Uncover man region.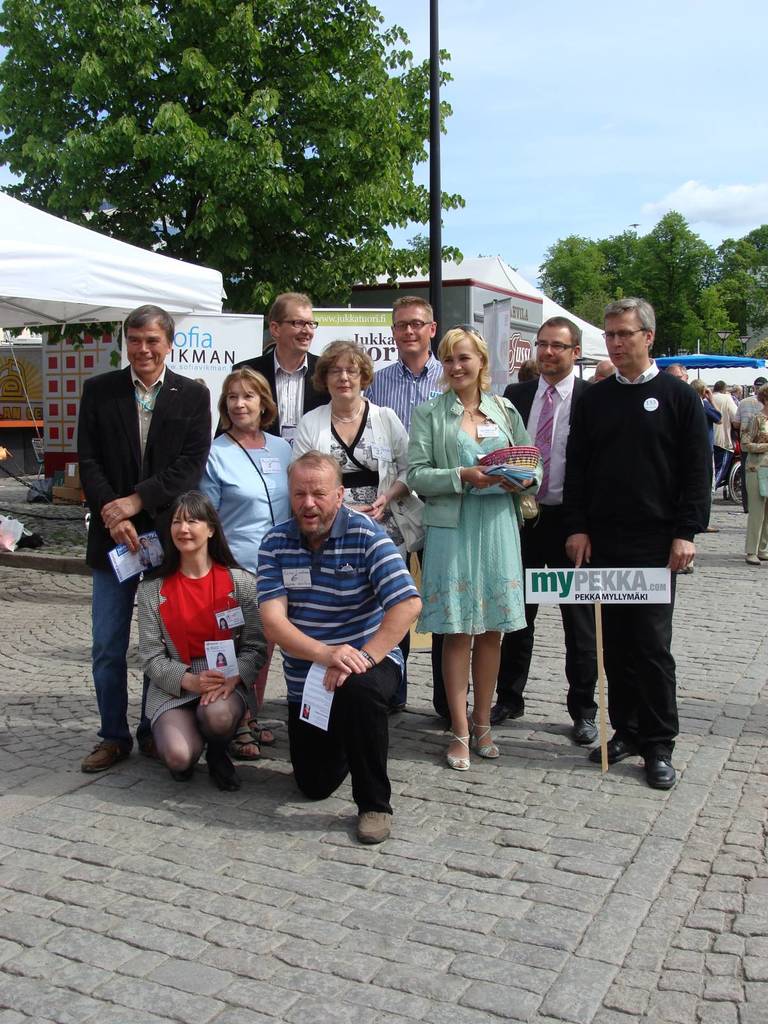
Uncovered: l=363, t=292, r=452, b=727.
